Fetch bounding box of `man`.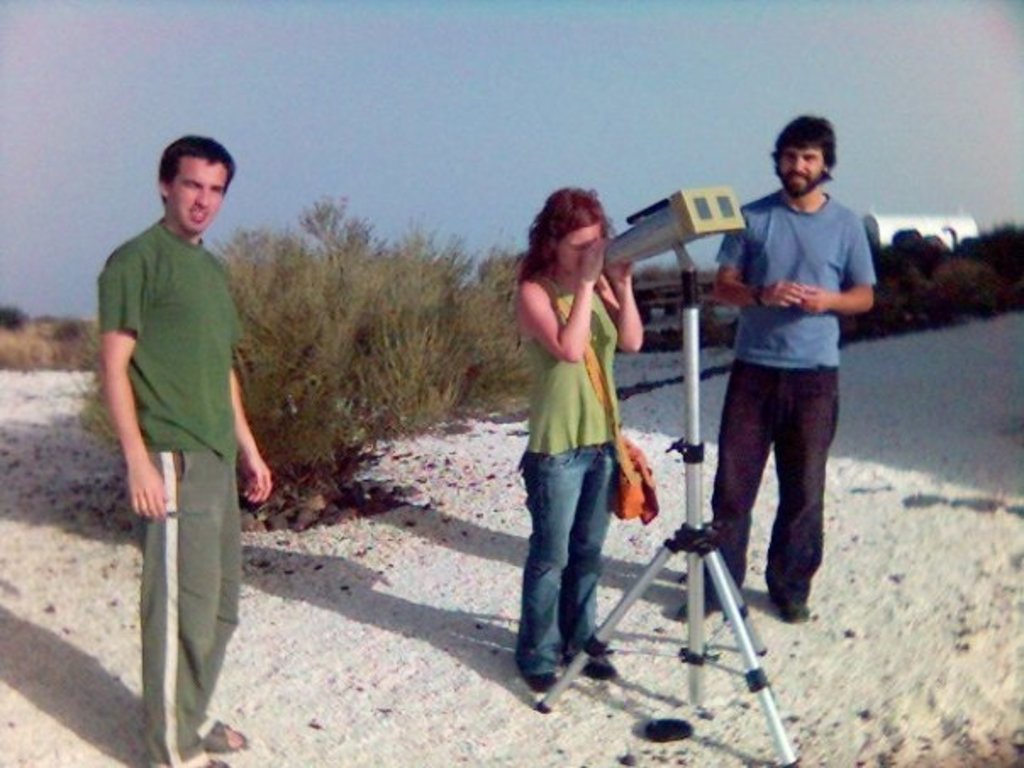
Bbox: 93,122,273,734.
